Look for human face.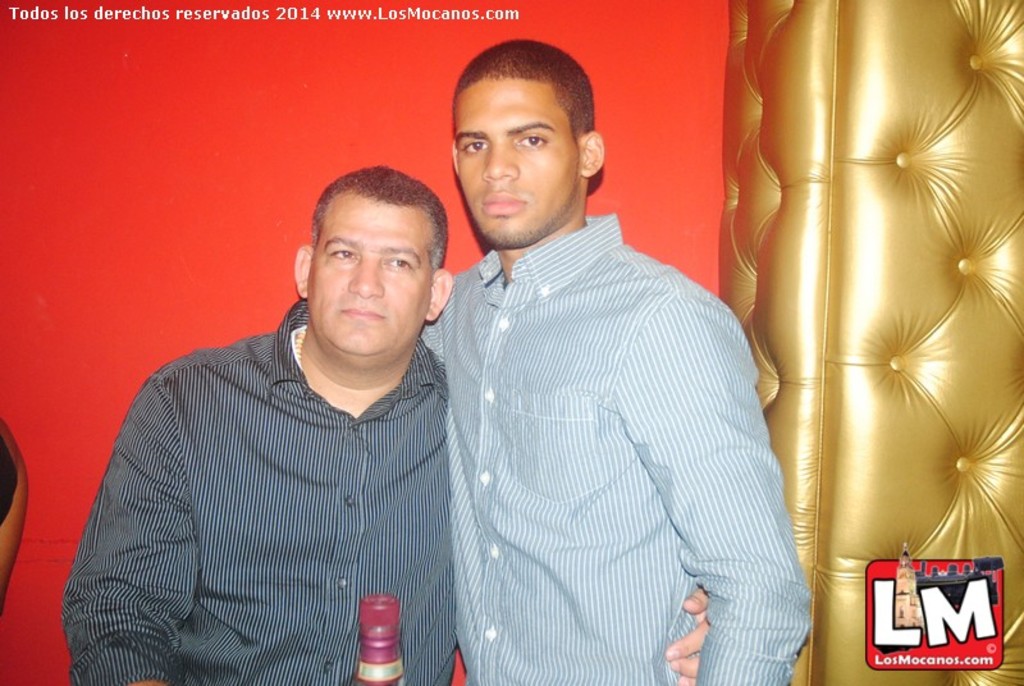
Found: l=312, t=193, r=430, b=357.
